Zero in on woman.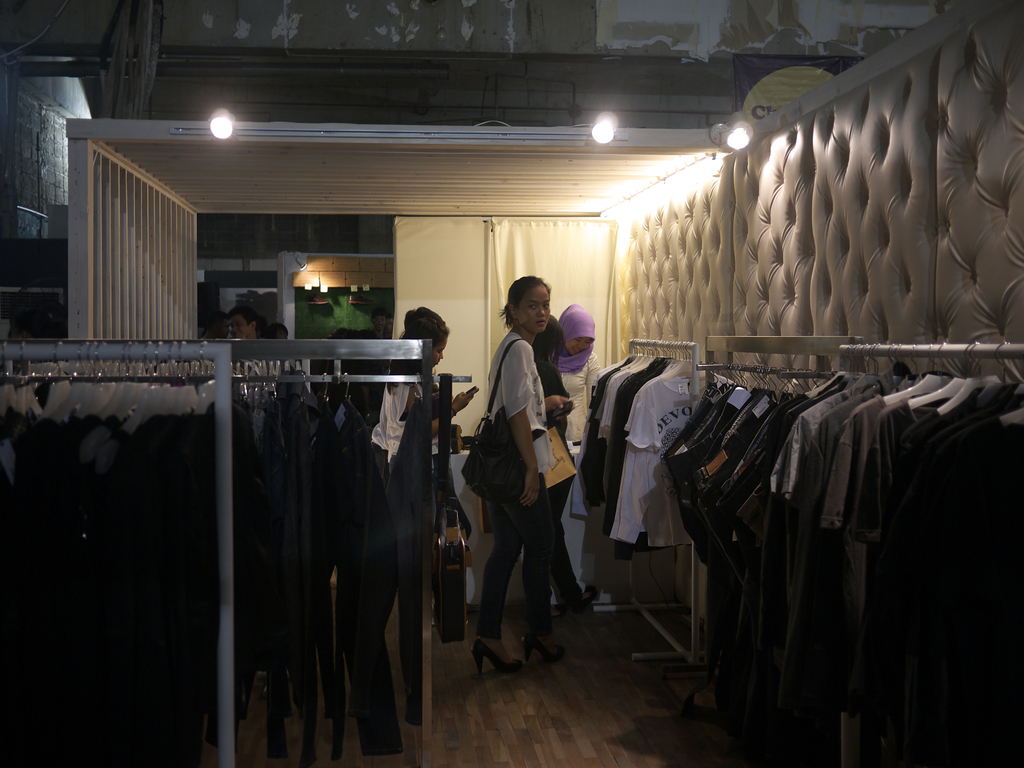
Zeroed in: crop(460, 276, 568, 673).
